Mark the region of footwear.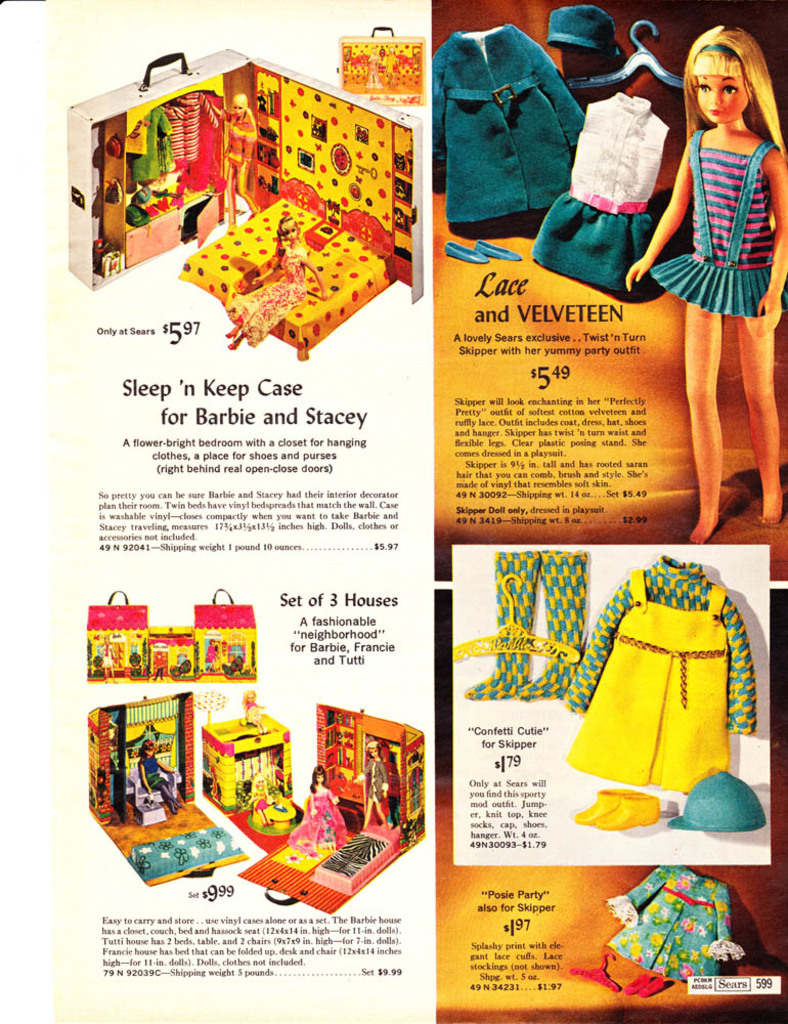
Region: crop(516, 547, 588, 705).
